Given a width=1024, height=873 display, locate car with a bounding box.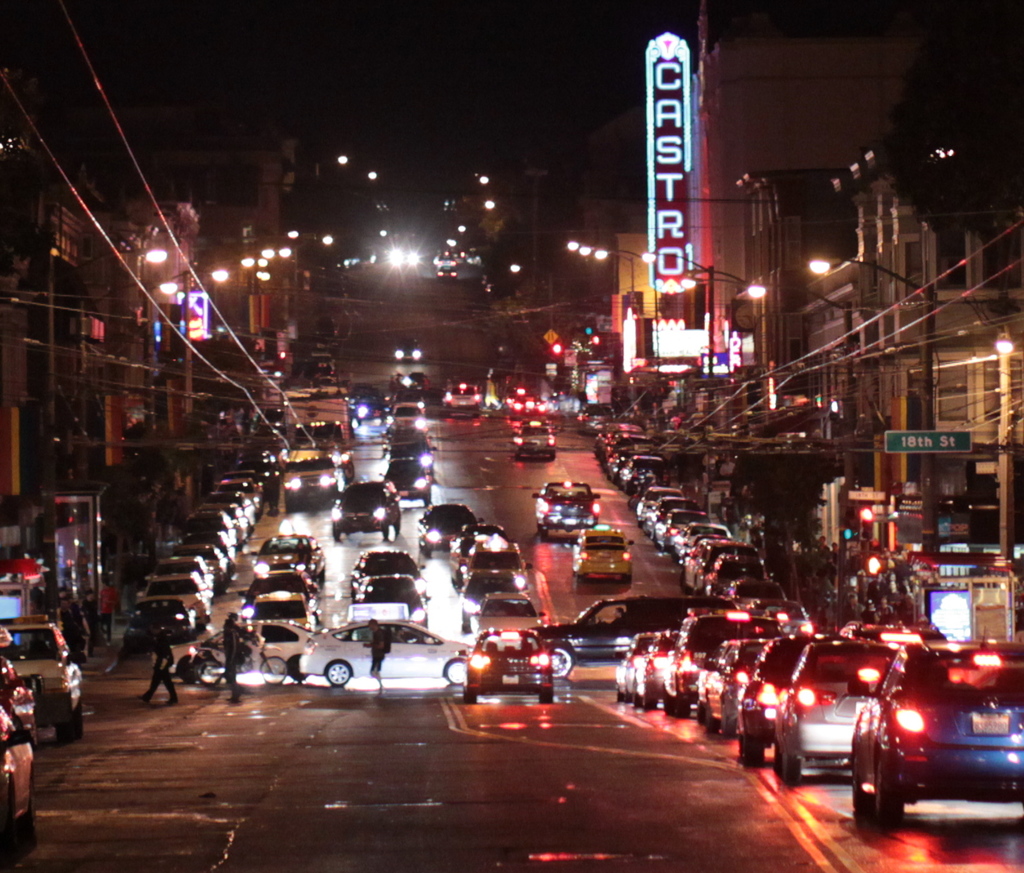
Located: detection(668, 613, 787, 714).
